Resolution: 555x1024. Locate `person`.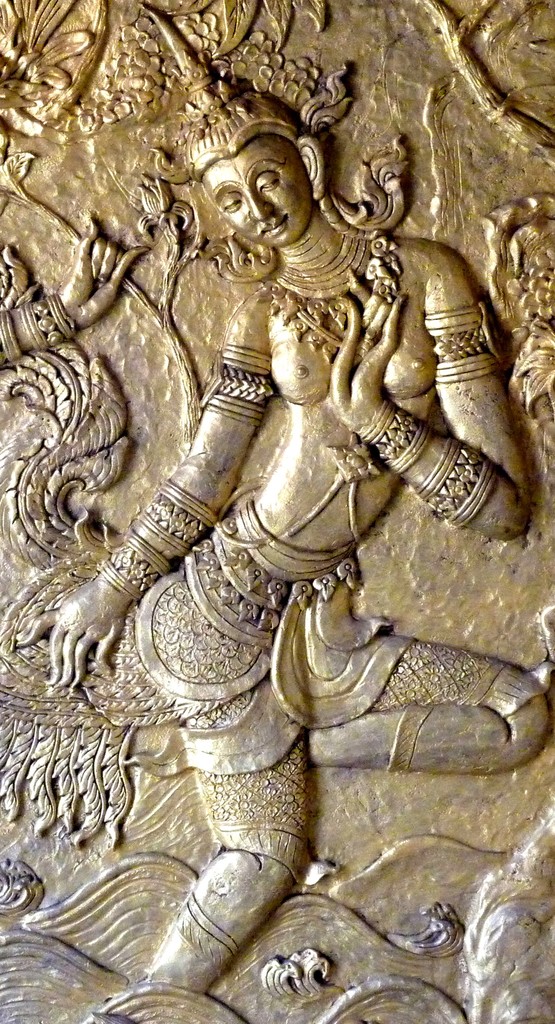
(17,0,554,997).
